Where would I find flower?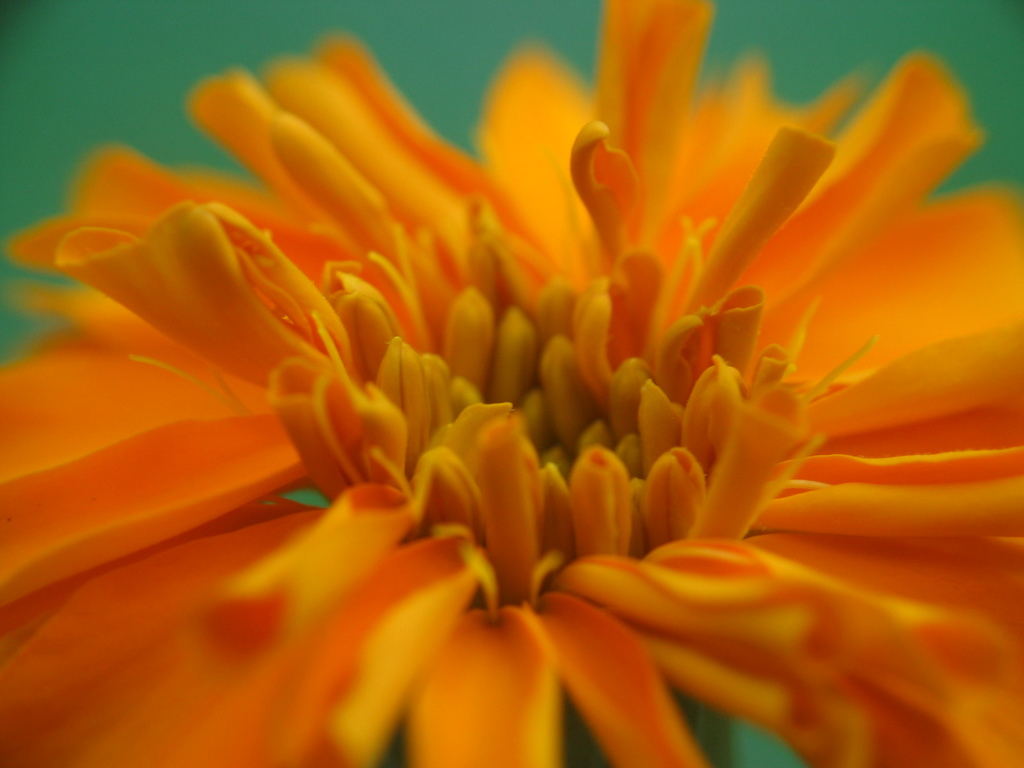
At bbox(38, 45, 951, 708).
